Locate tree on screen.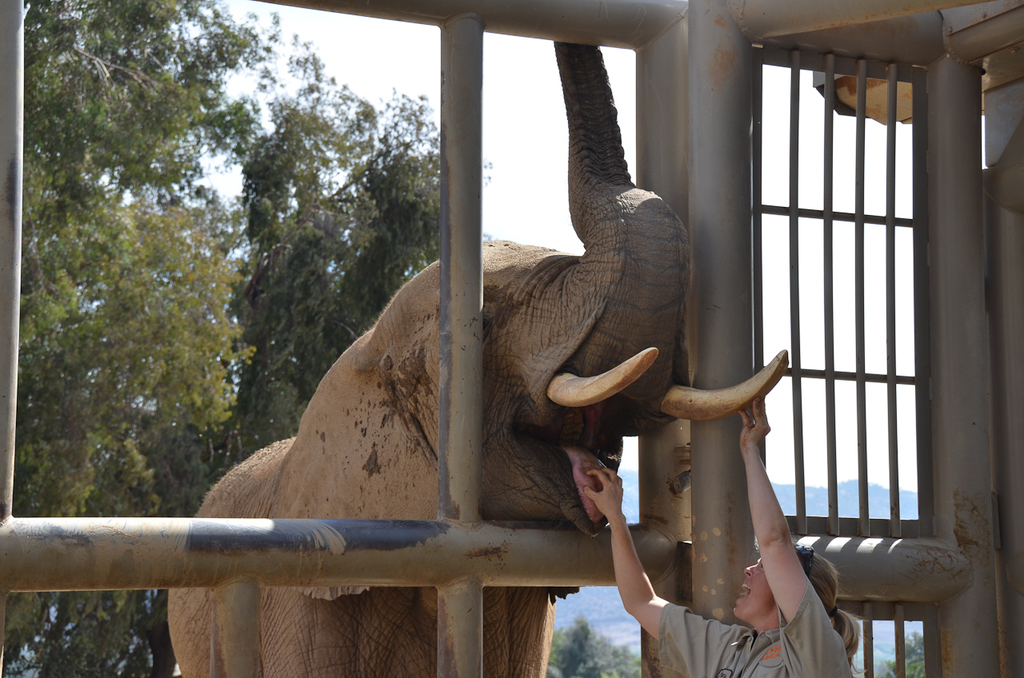
On screen at (x1=5, y1=0, x2=487, y2=677).
